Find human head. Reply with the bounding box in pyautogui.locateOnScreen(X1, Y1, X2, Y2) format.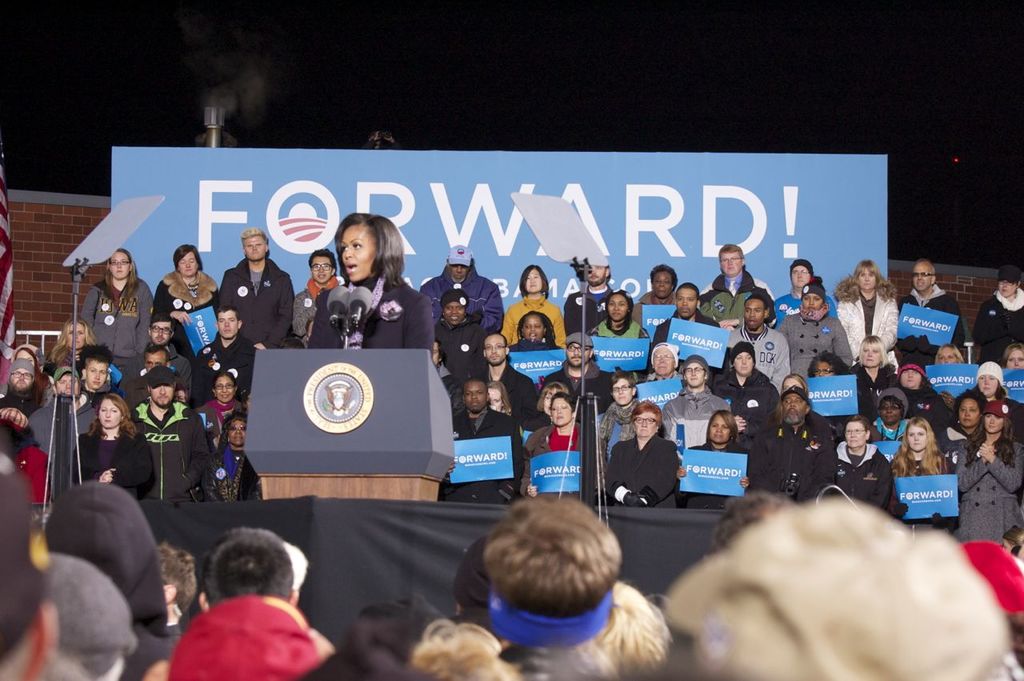
pyautogui.locateOnScreen(937, 344, 963, 363).
